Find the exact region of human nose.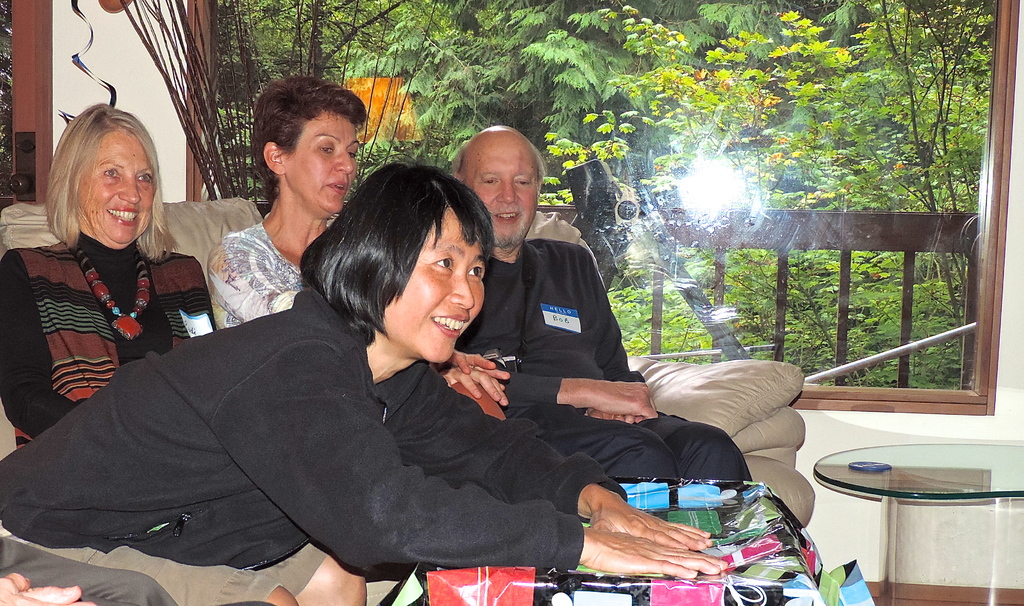
Exact region: (337,153,355,174).
